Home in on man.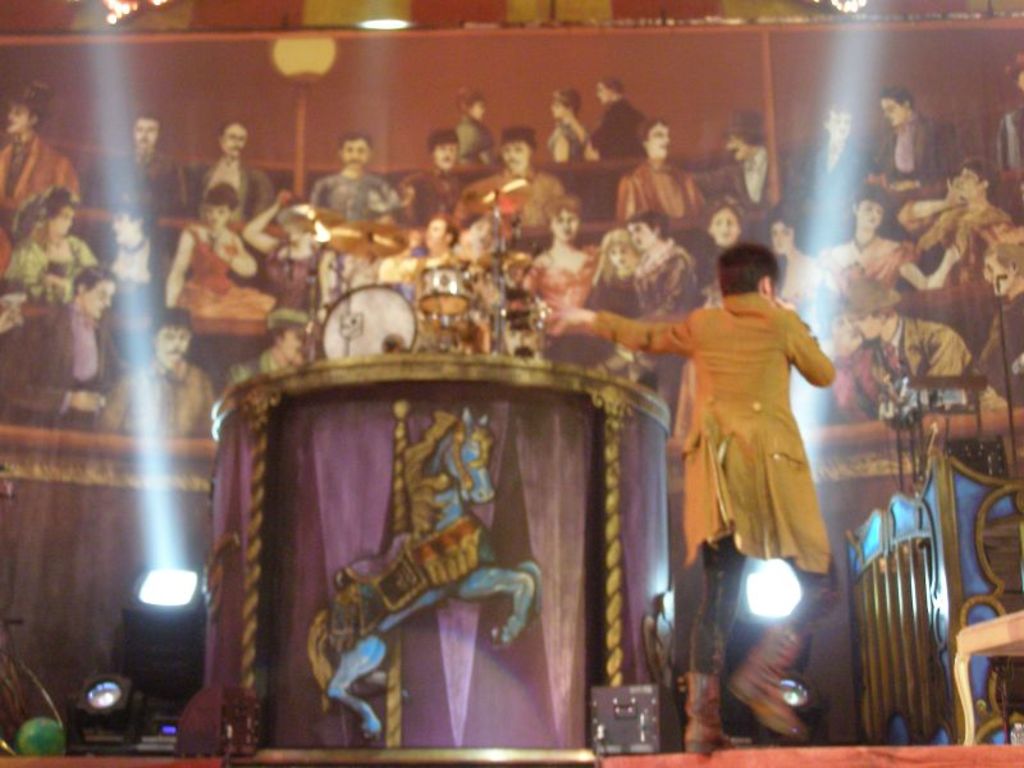
Homed in at [591,91,636,154].
